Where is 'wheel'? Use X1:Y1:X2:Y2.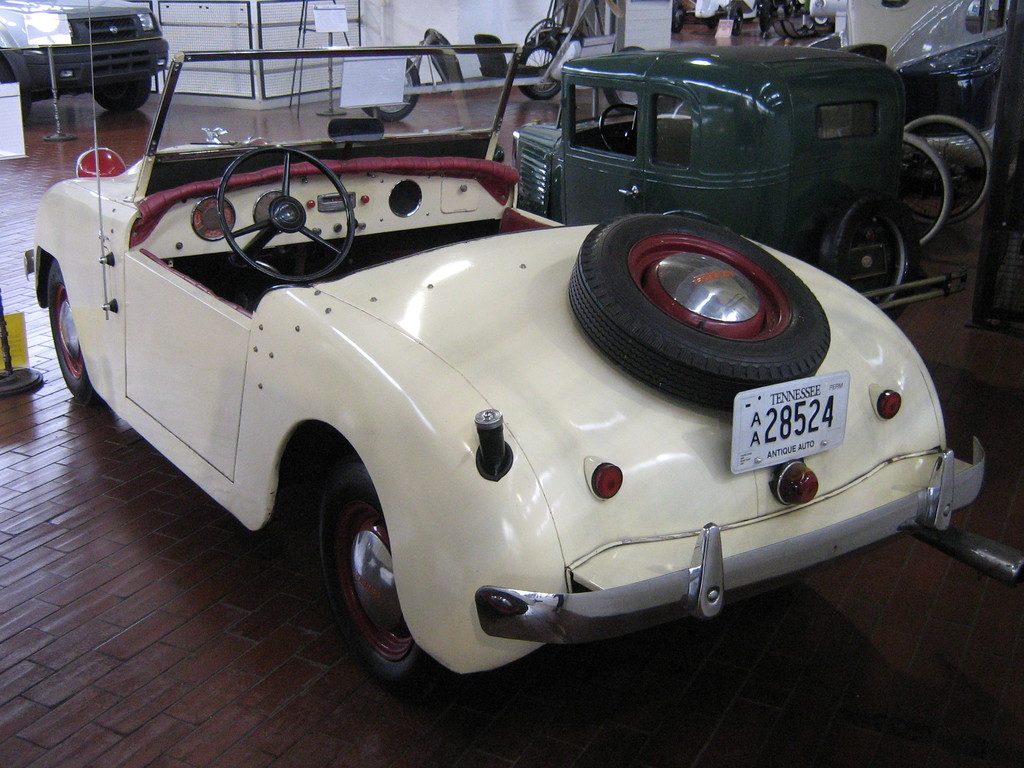
572:212:829:413.
